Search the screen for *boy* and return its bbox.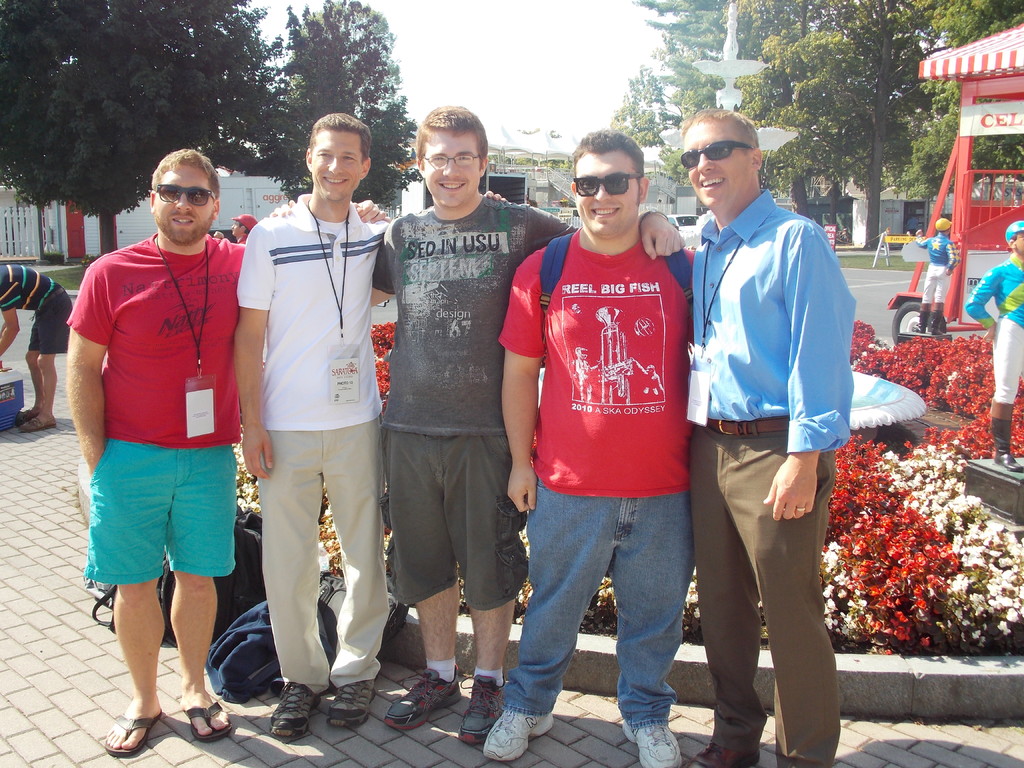
Found: region(913, 218, 961, 334).
